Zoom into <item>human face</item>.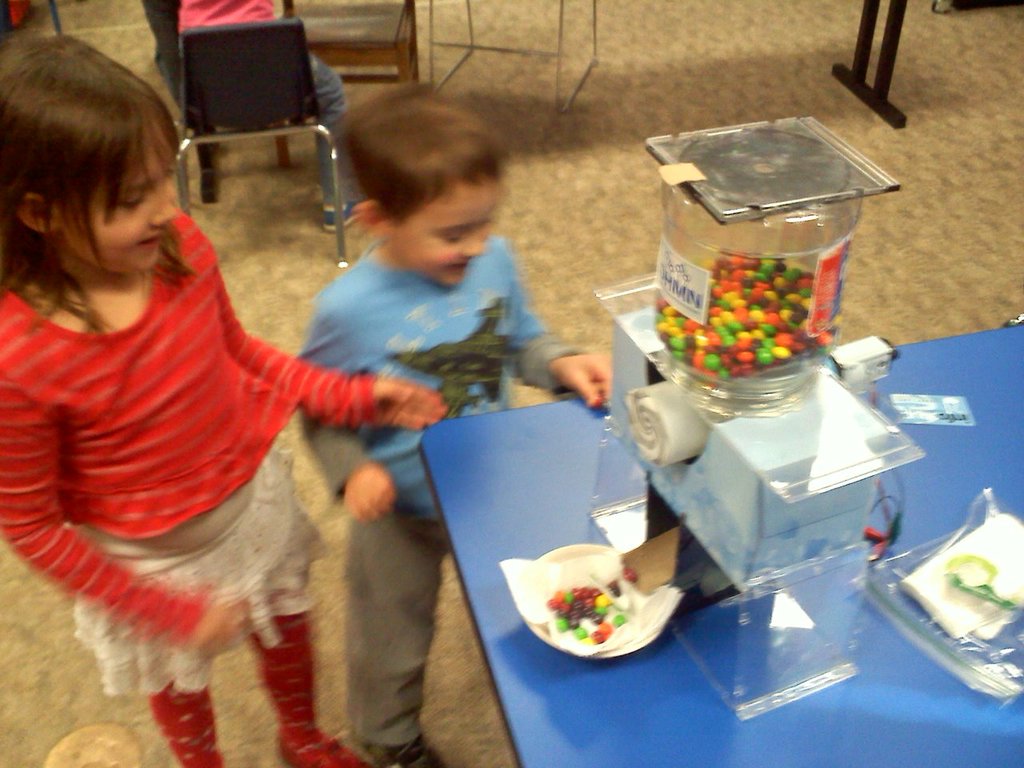
Zoom target: bbox=(393, 174, 502, 290).
